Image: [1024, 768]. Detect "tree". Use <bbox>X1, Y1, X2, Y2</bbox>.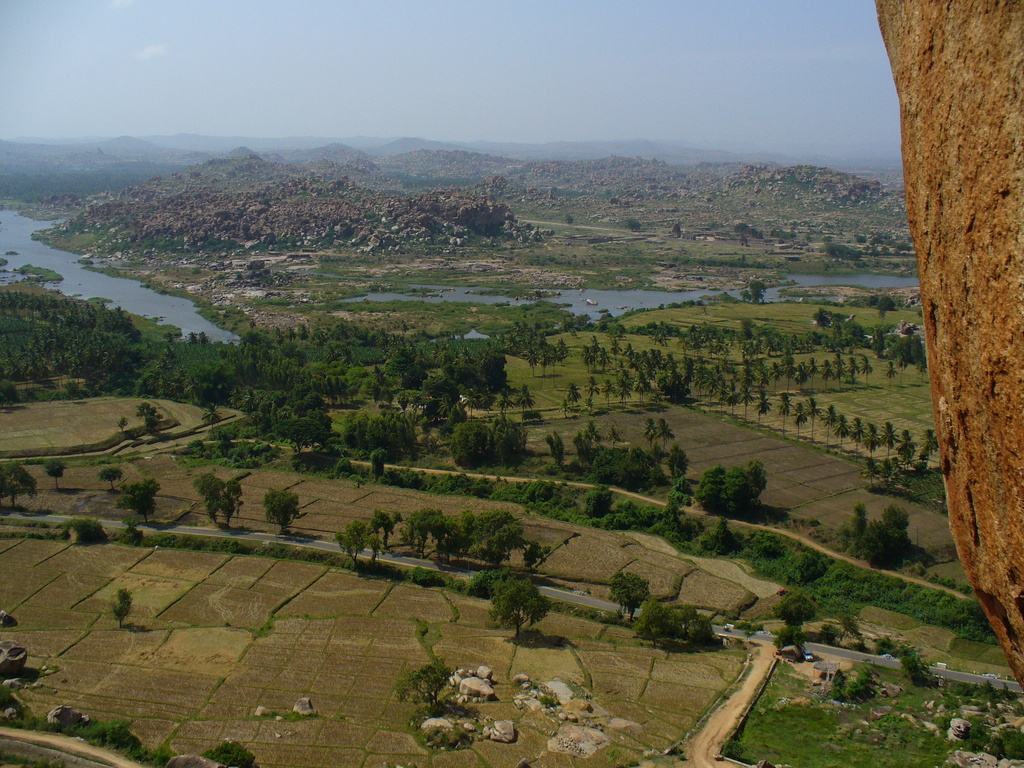
<bbox>251, 415, 263, 442</bbox>.
